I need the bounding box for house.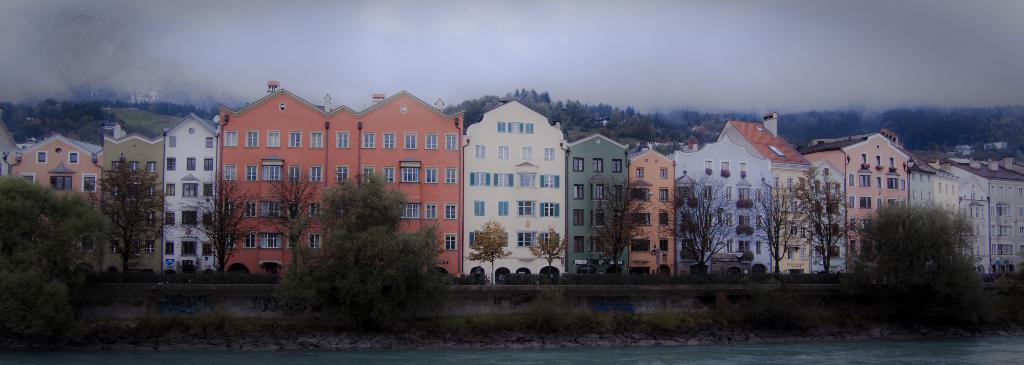
Here it is: rect(844, 129, 916, 257).
